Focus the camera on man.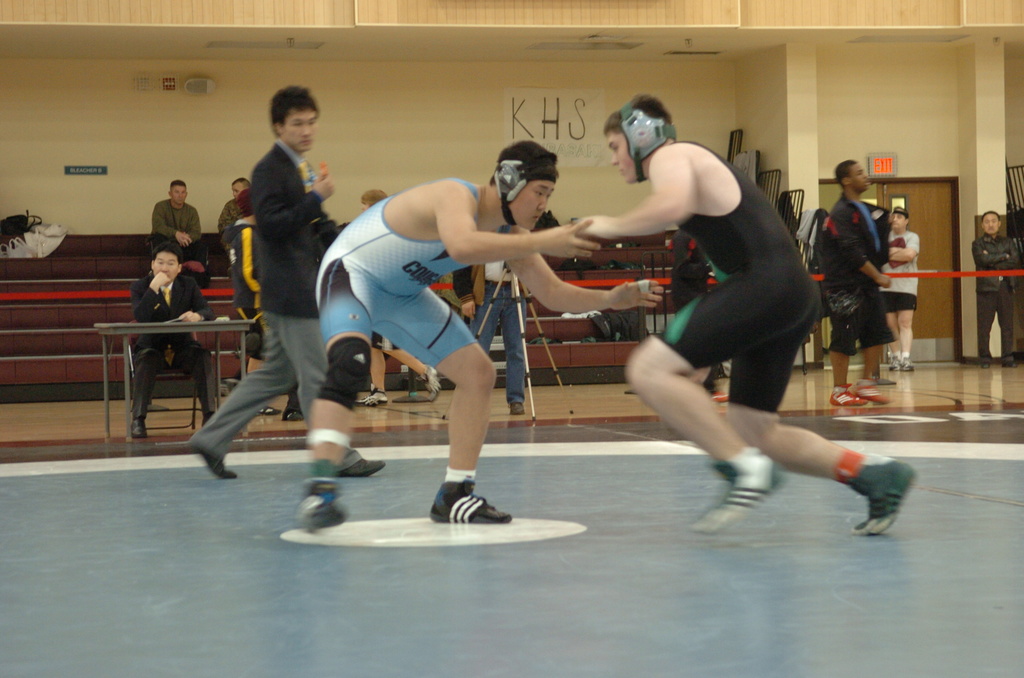
Focus region: bbox(145, 177, 204, 277).
